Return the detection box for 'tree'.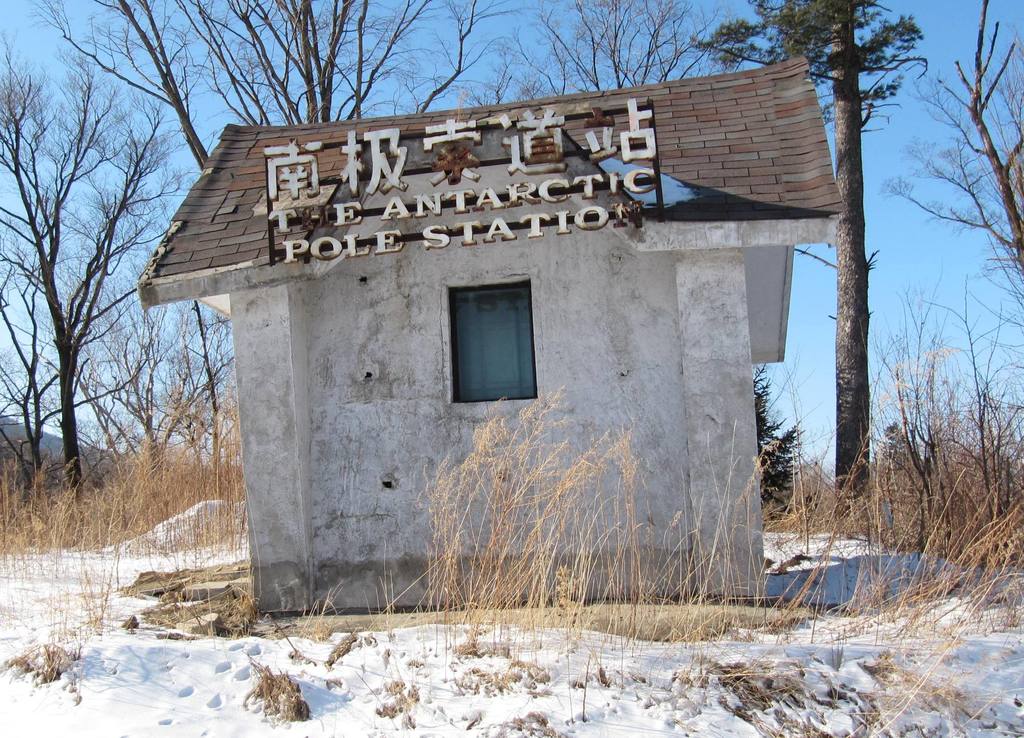
<box>0,19,250,568</box>.
